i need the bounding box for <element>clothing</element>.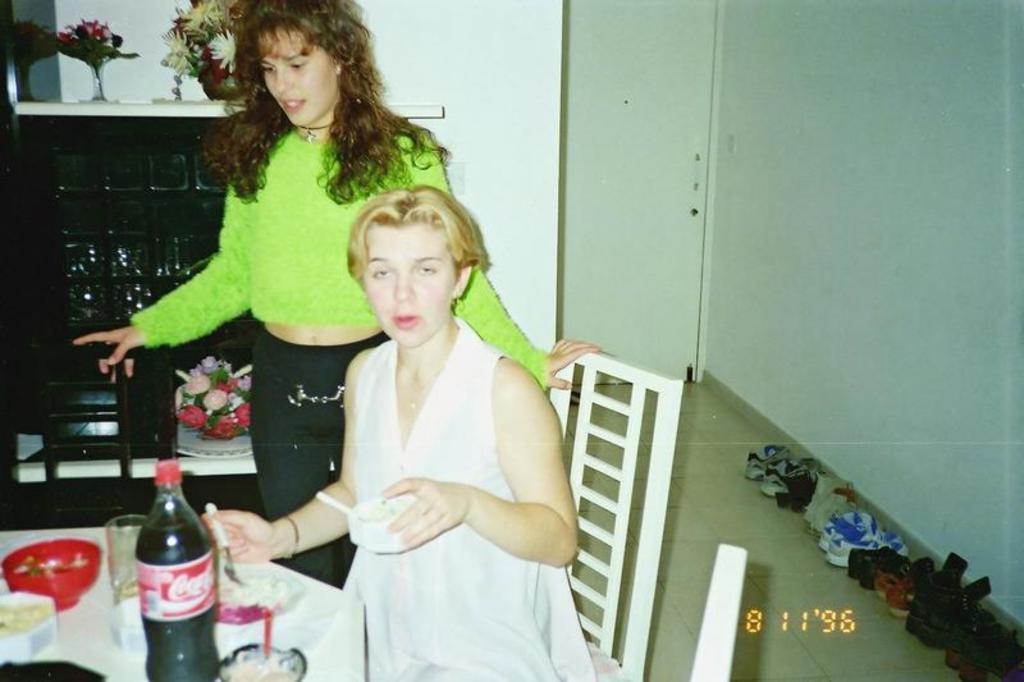
Here it is: [x1=255, y1=330, x2=404, y2=587].
